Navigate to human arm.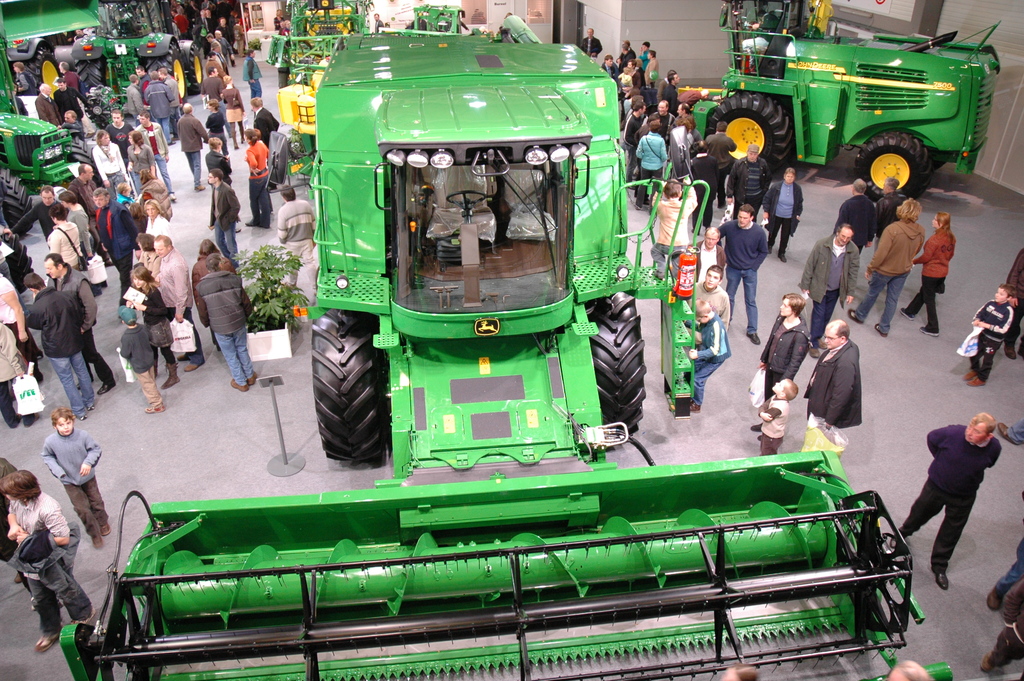
Navigation target: {"x1": 926, "y1": 424, "x2": 951, "y2": 459}.
